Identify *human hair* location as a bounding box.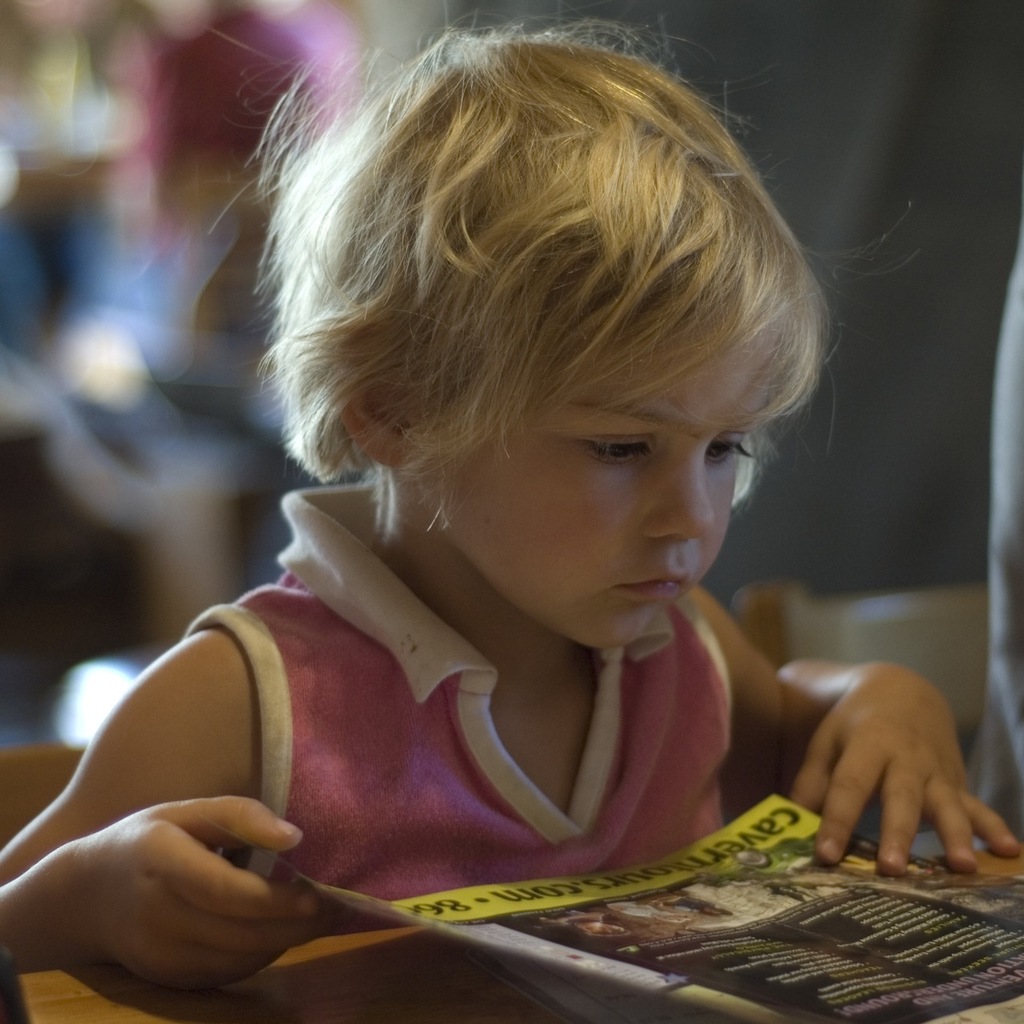
BBox(279, 18, 806, 595).
